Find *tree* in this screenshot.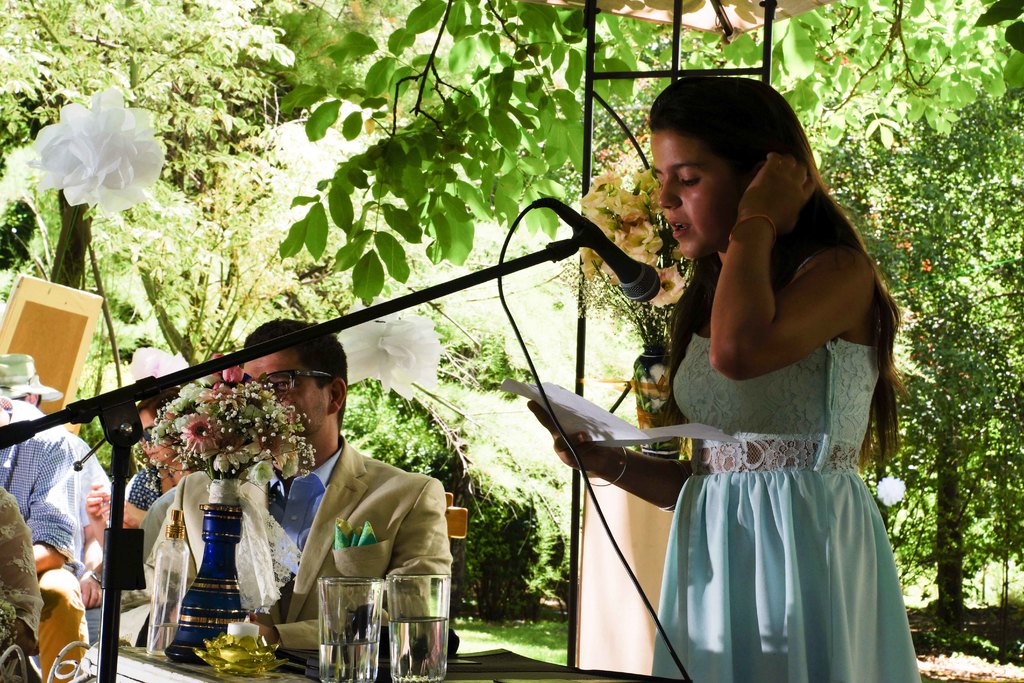
The bounding box for *tree* is 557 92 1023 639.
